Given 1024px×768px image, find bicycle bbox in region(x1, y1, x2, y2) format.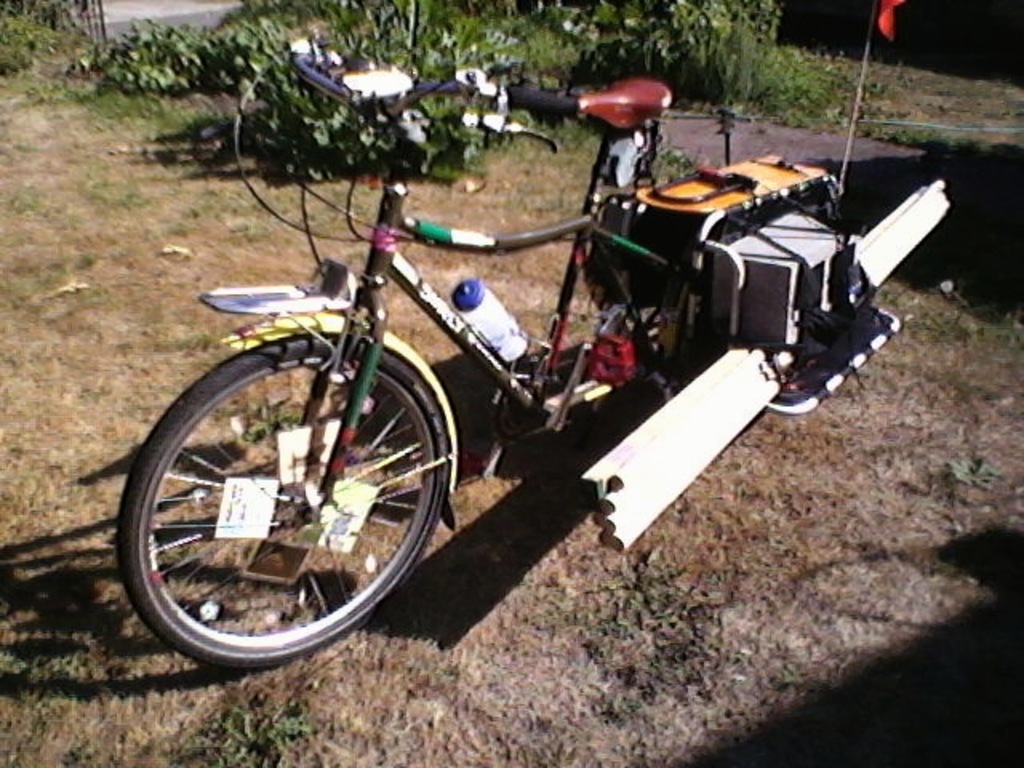
region(115, 37, 846, 666).
